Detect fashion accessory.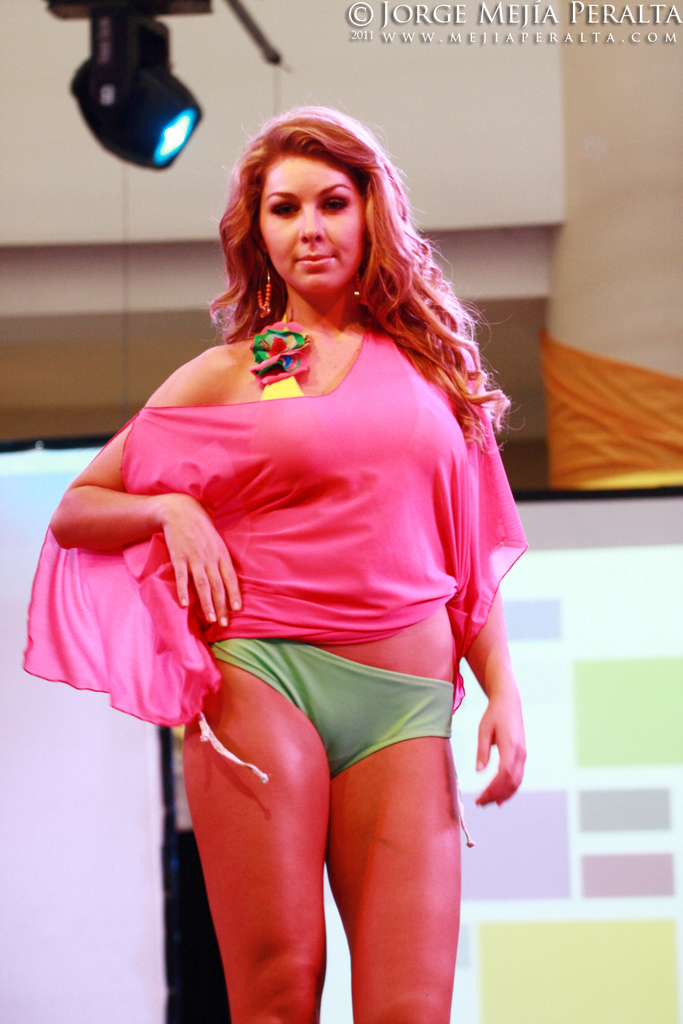
Detected at [left=346, top=265, right=380, bottom=309].
